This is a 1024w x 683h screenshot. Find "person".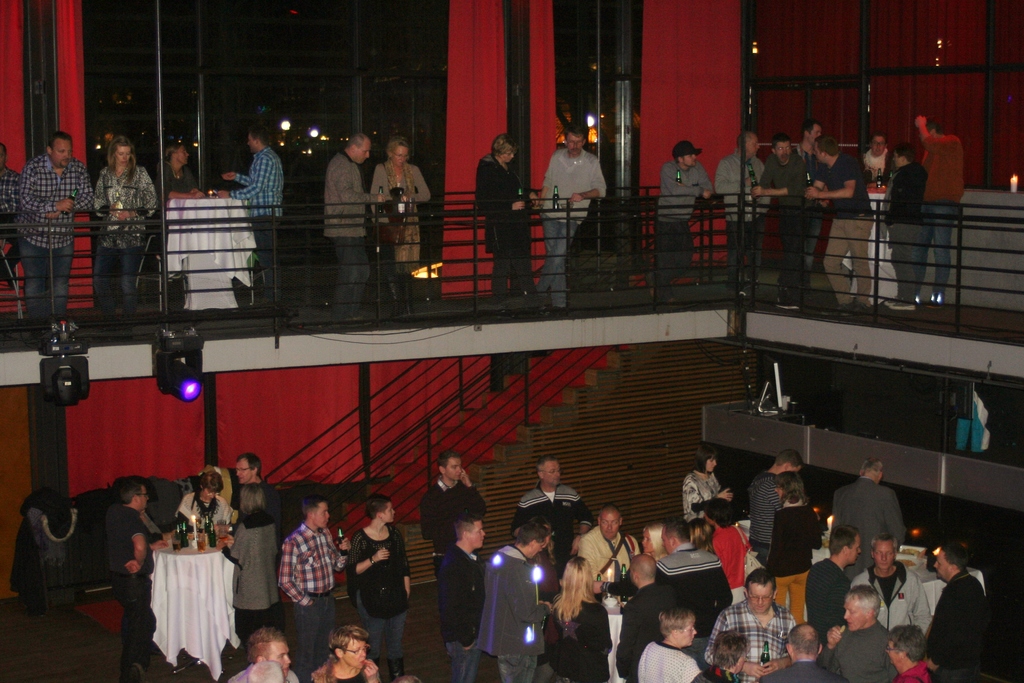
Bounding box: 716:124:763:286.
